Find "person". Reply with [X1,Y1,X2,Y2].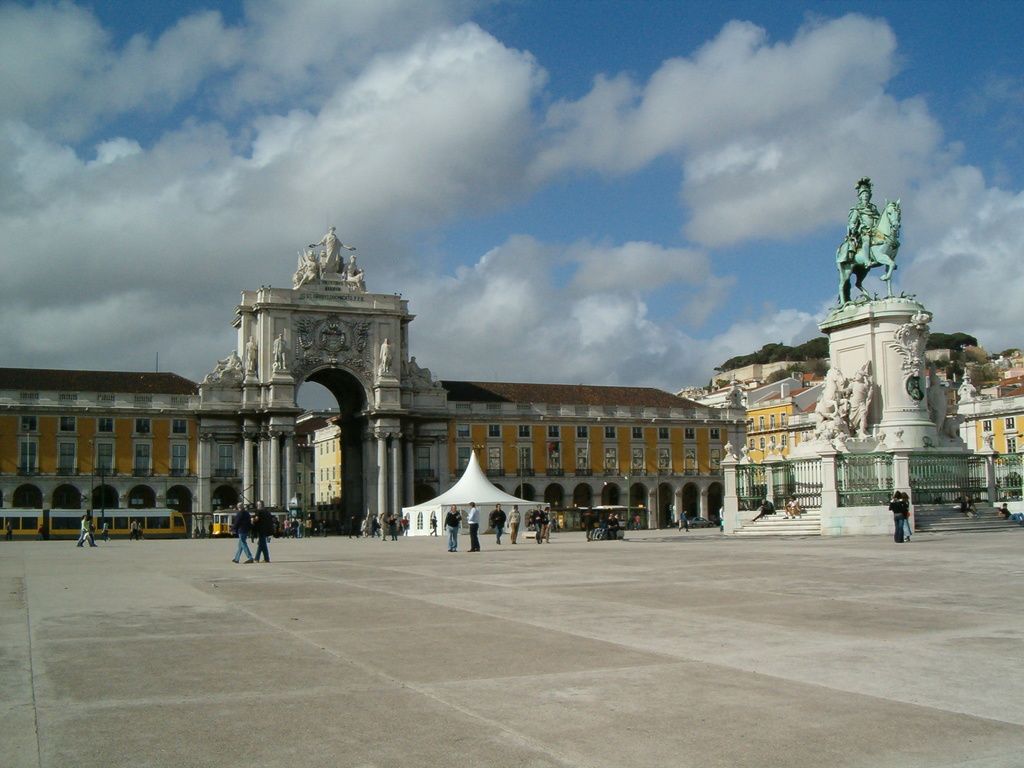
[531,507,544,549].
